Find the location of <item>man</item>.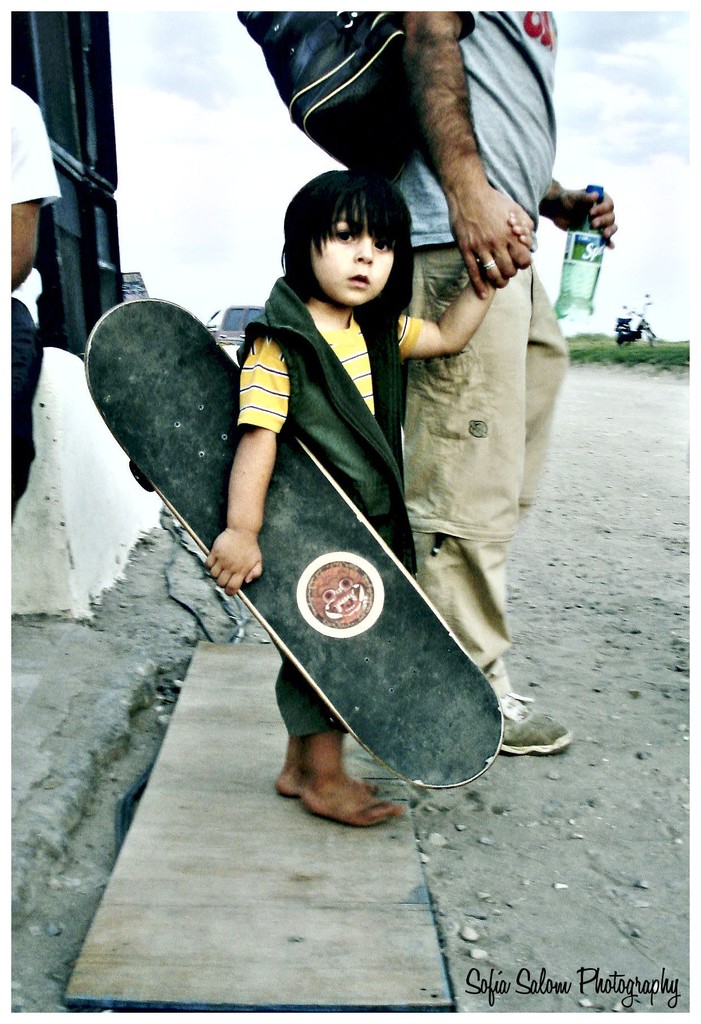
Location: BBox(392, 0, 616, 756).
